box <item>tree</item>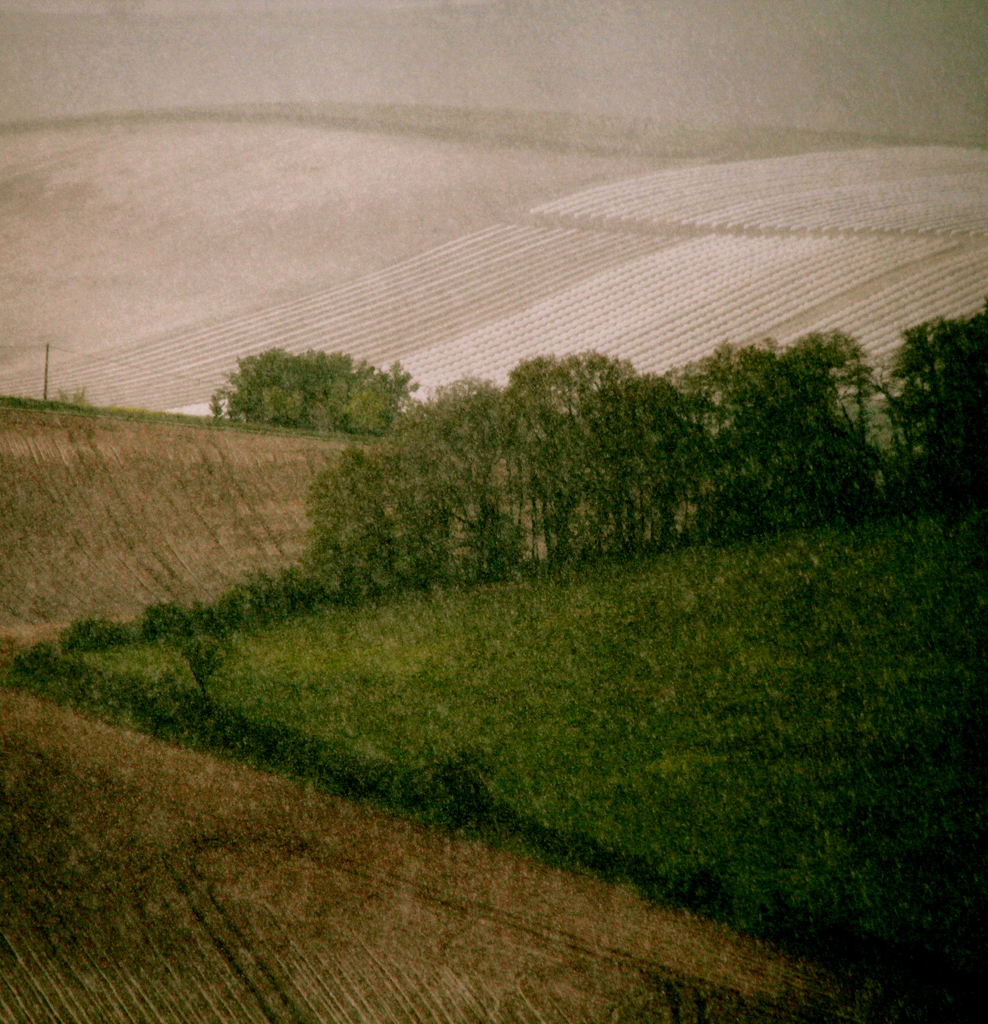
[left=498, top=343, right=635, bottom=550]
